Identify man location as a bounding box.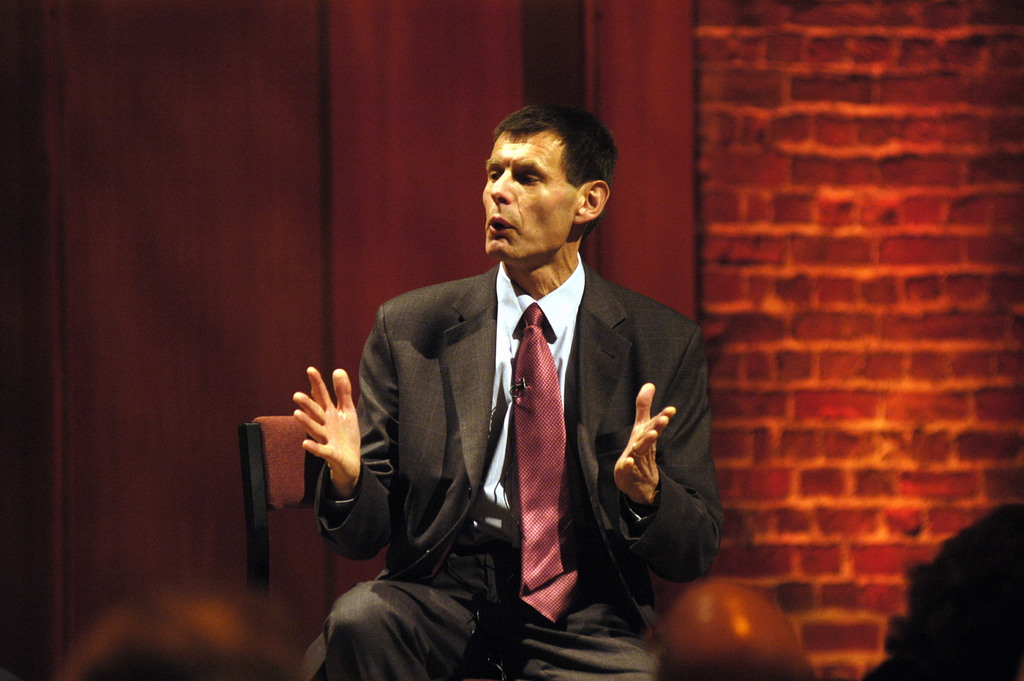
BBox(332, 116, 717, 673).
